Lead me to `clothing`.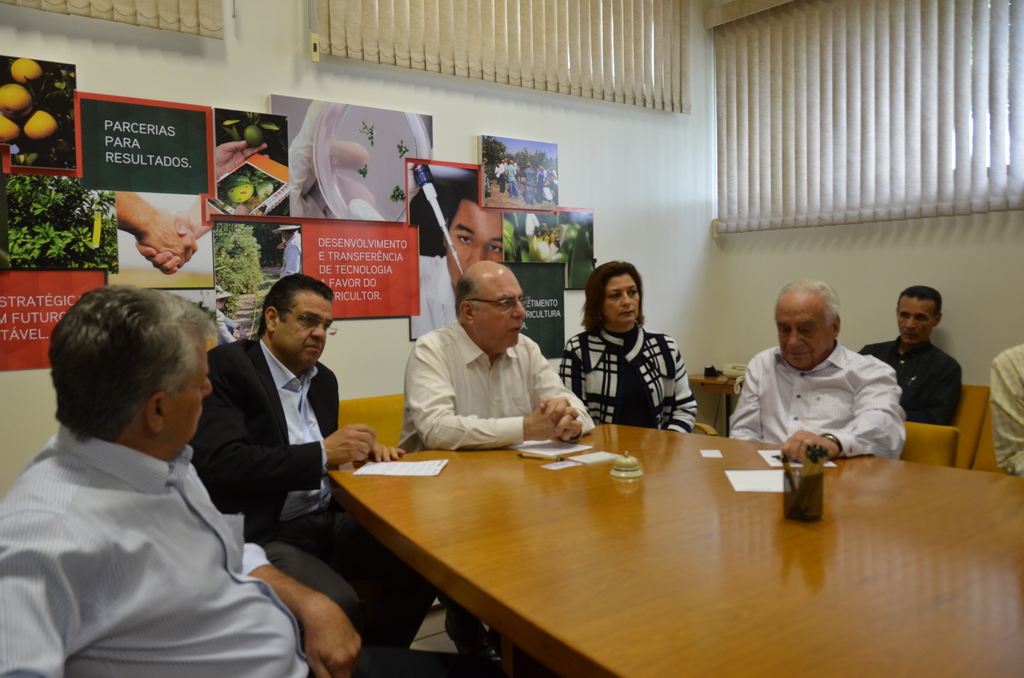
Lead to 388,316,596,453.
